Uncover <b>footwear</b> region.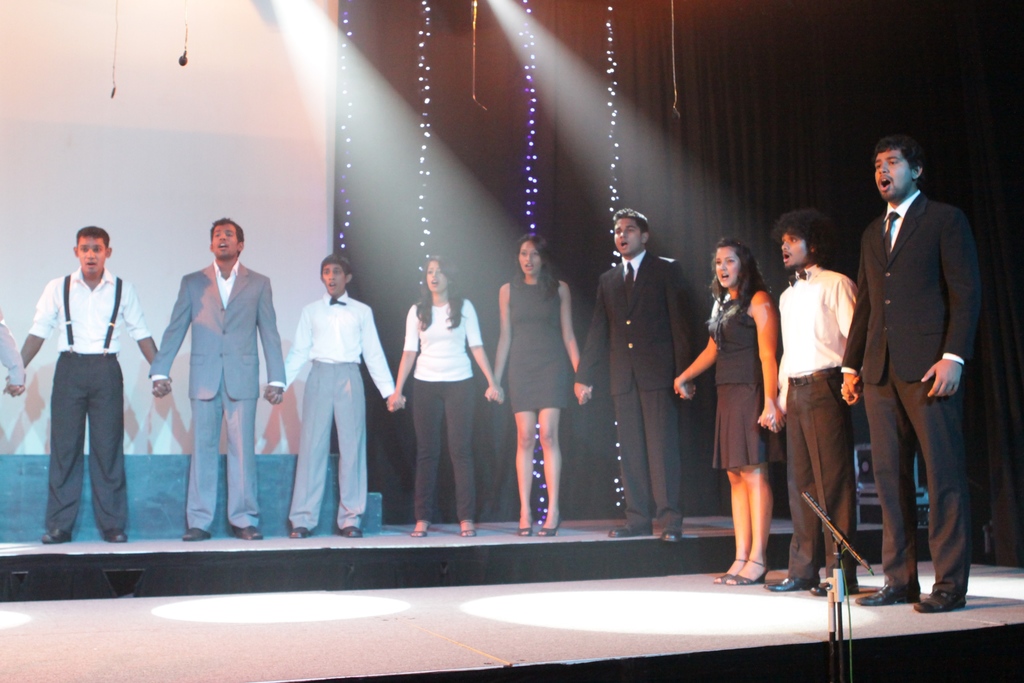
Uncovered: [x1=814, y1=583, x2=829, y2=595].
